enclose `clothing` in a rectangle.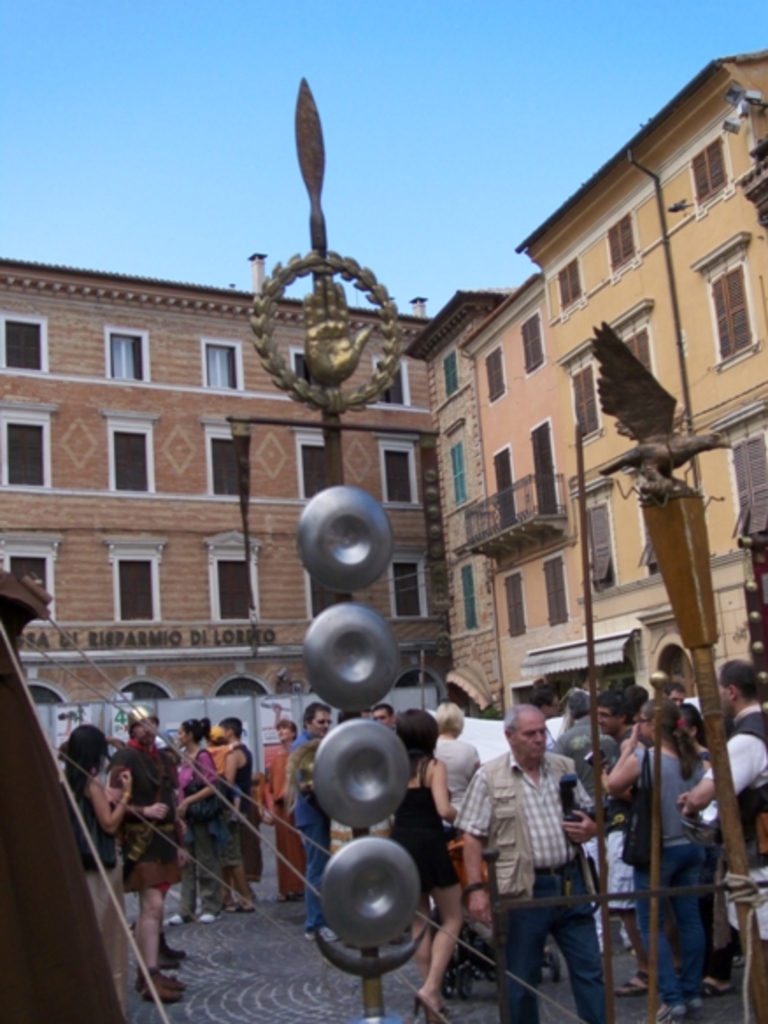
bbox=(619, 684, 736, 978).
